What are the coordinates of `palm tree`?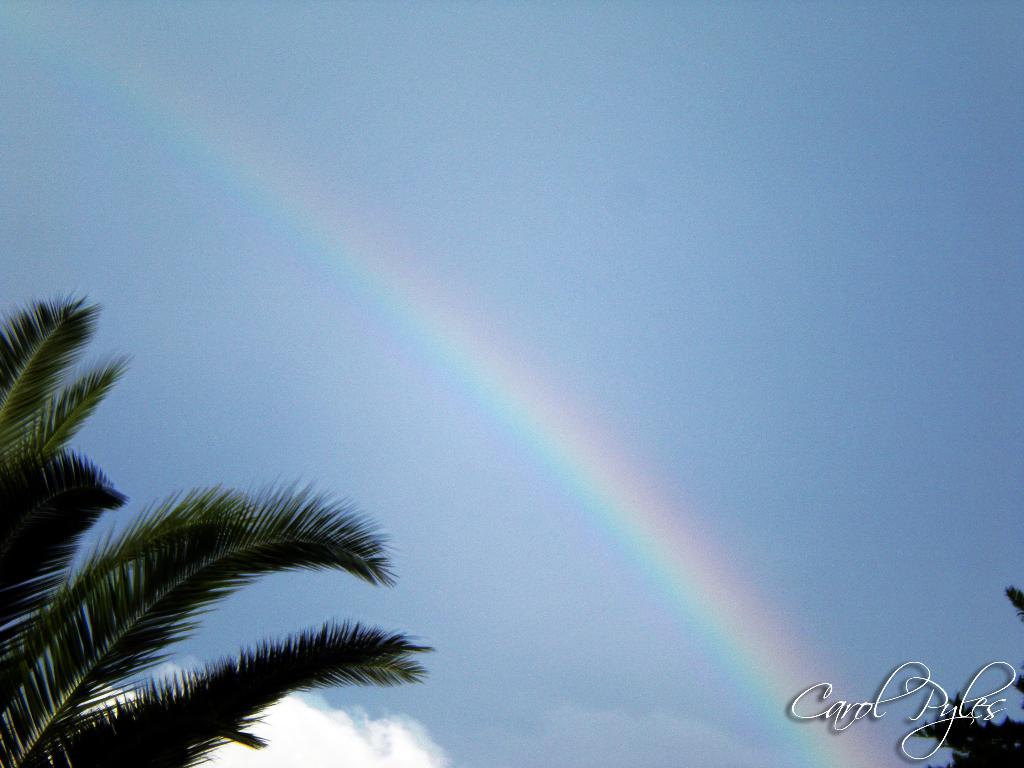
bbox=[19, 319, 401, 767].
